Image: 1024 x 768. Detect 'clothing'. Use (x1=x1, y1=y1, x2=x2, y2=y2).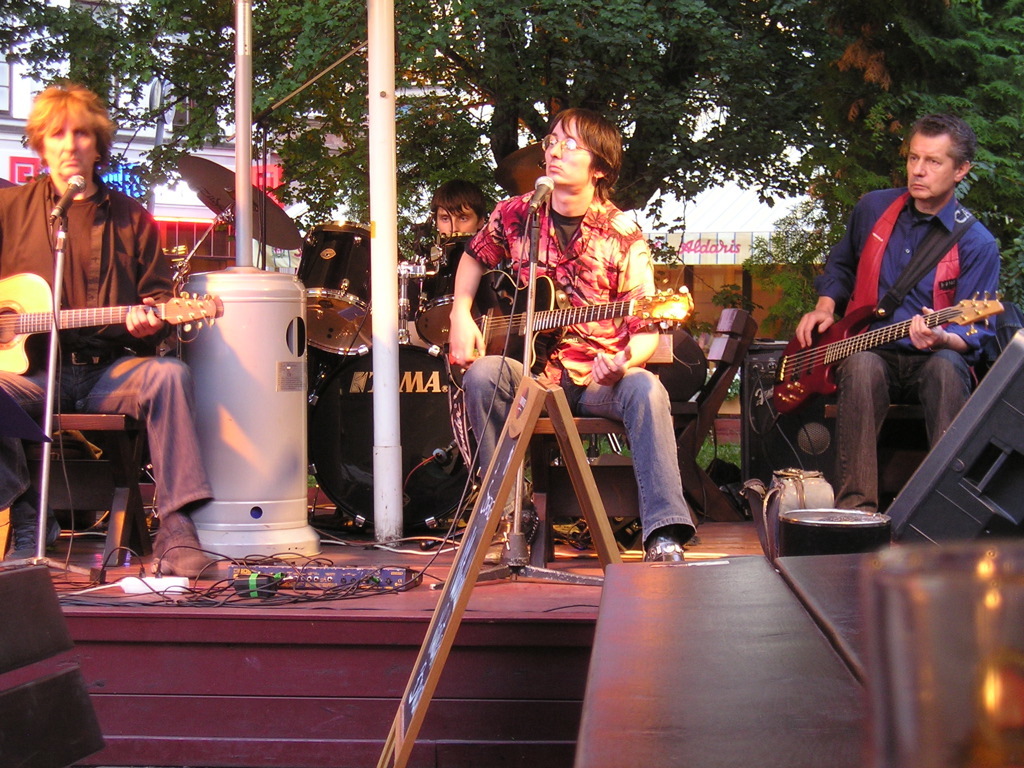
(x1=817, y1=183, x2=995, y2=341).
